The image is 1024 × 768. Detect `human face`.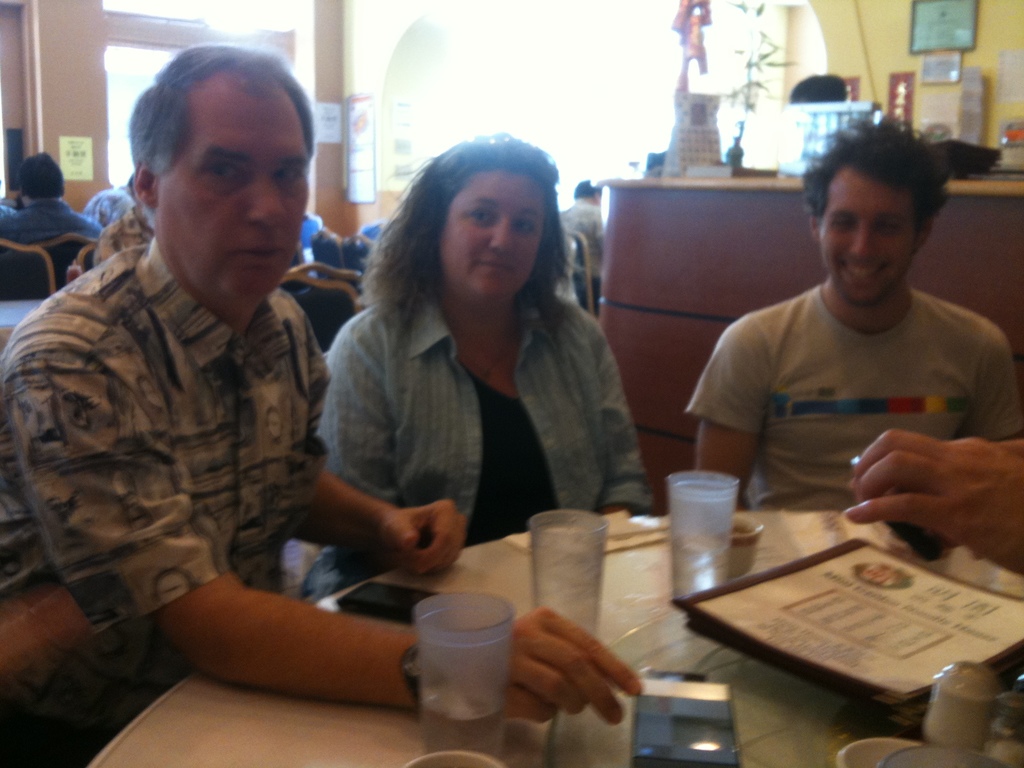
Detection: 157,89,312,308.
